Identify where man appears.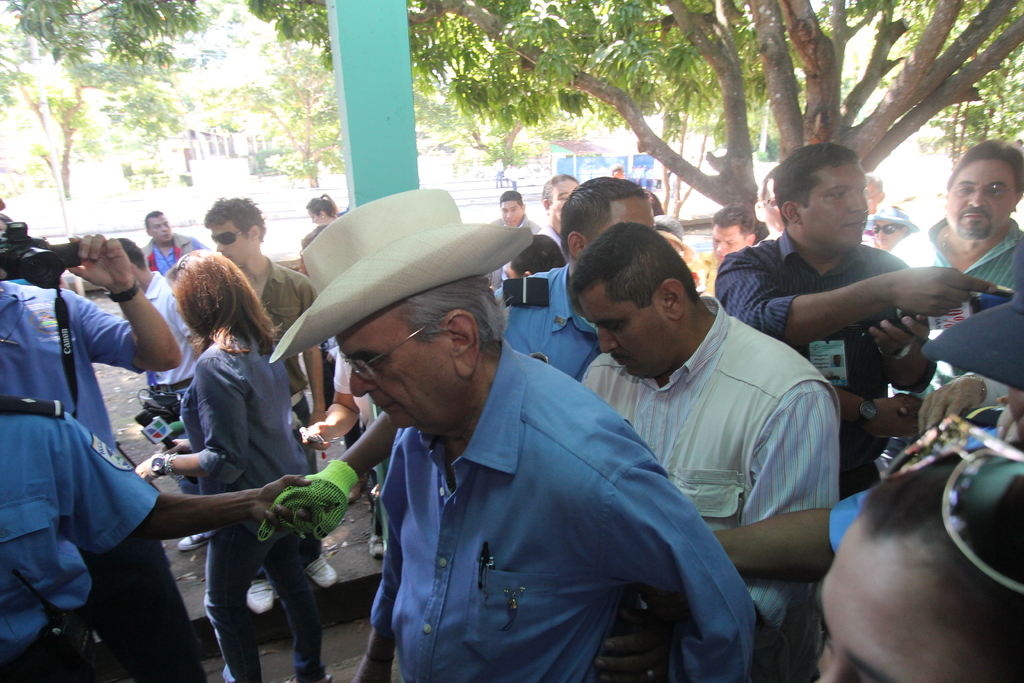
Appears at crop(760, 167, 776, 247).
